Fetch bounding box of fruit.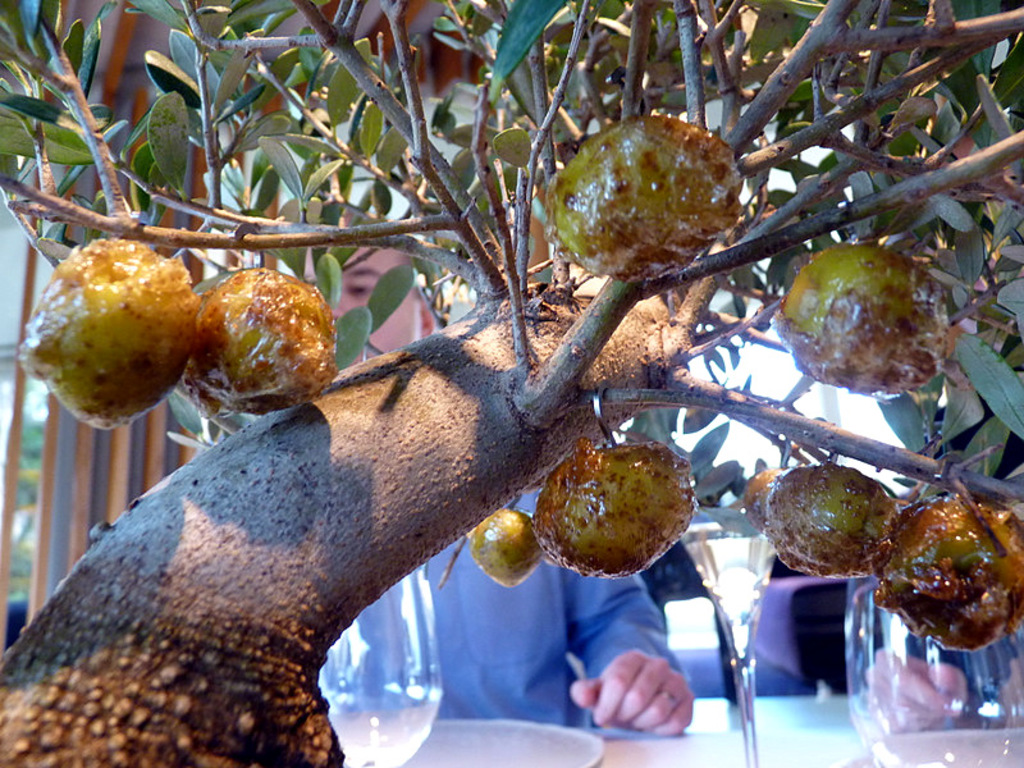
Bbox: (872,490,1023,649).
